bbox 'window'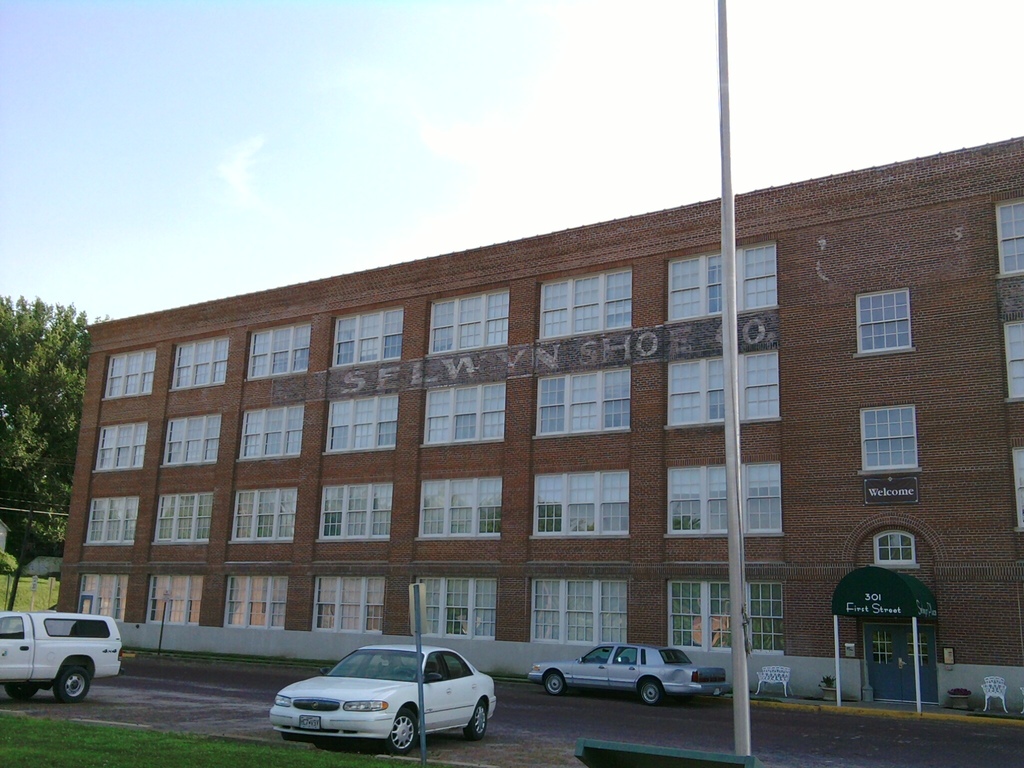
104:346:150:395
